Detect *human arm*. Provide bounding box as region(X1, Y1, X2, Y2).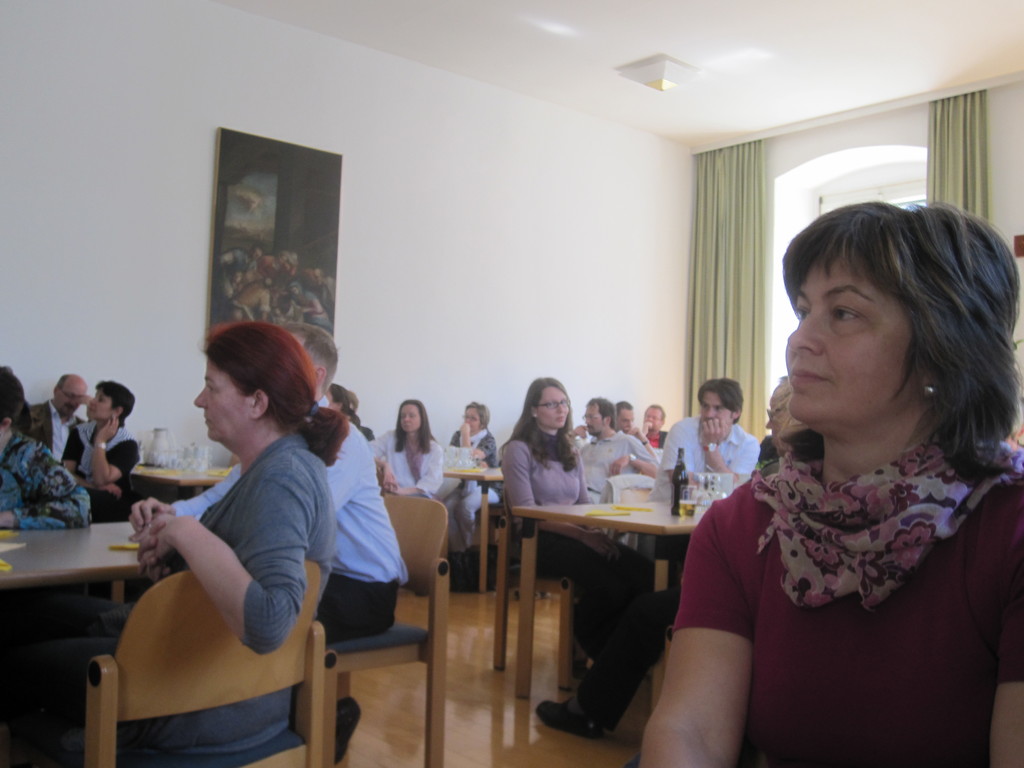
region(497, 434, 532, 511).
